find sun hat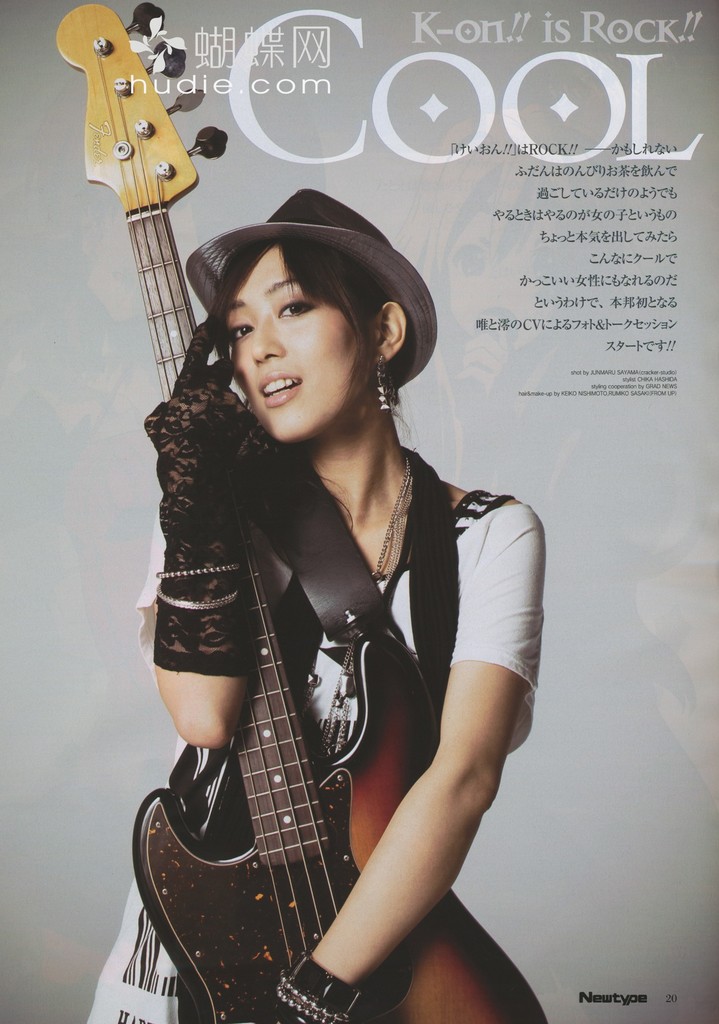
[left=187, top=180, right=447, bottom=383]
